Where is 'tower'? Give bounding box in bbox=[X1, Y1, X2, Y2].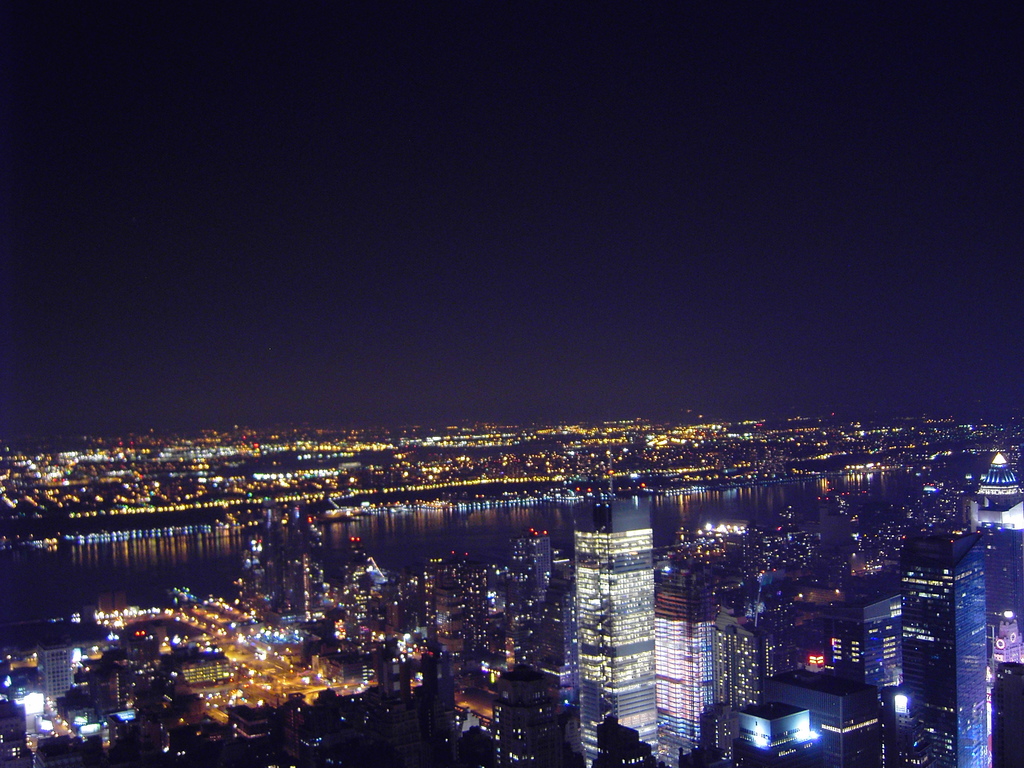
bbox=[902, 527, 995, 767].
